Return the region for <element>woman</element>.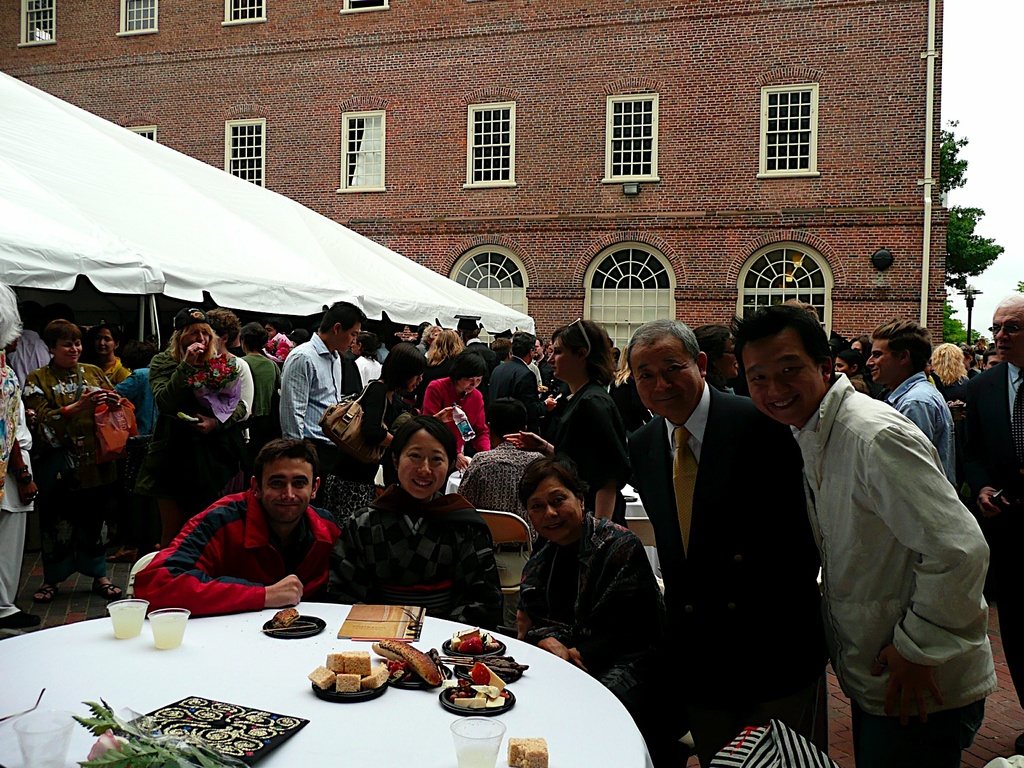
region(516, 456, 693, 755).
